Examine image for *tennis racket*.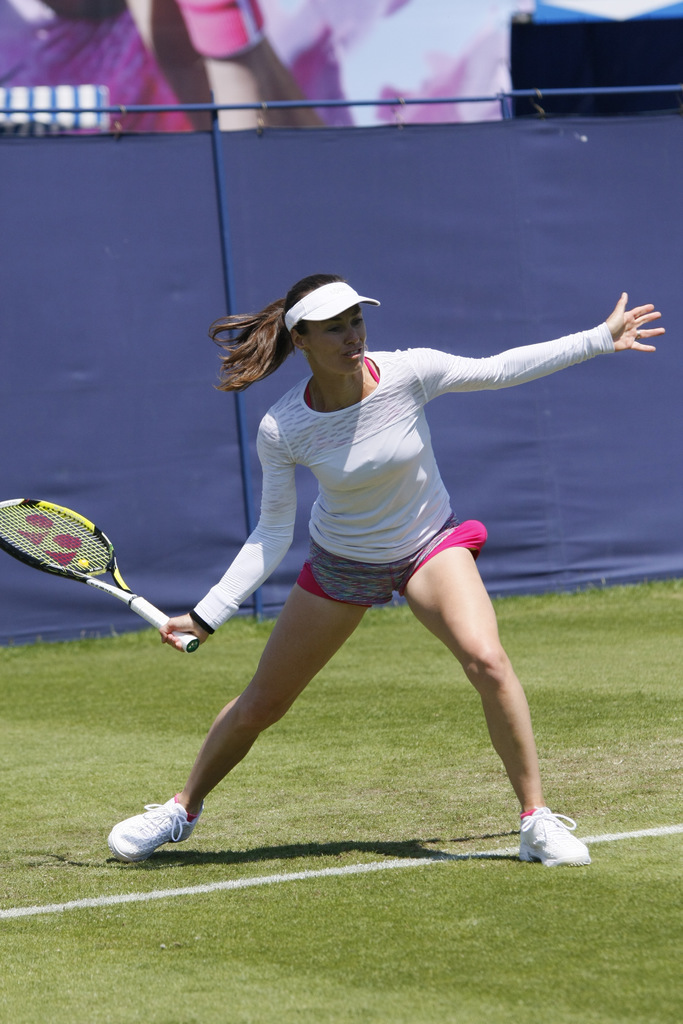
Examination result: 0/495/199/655.
